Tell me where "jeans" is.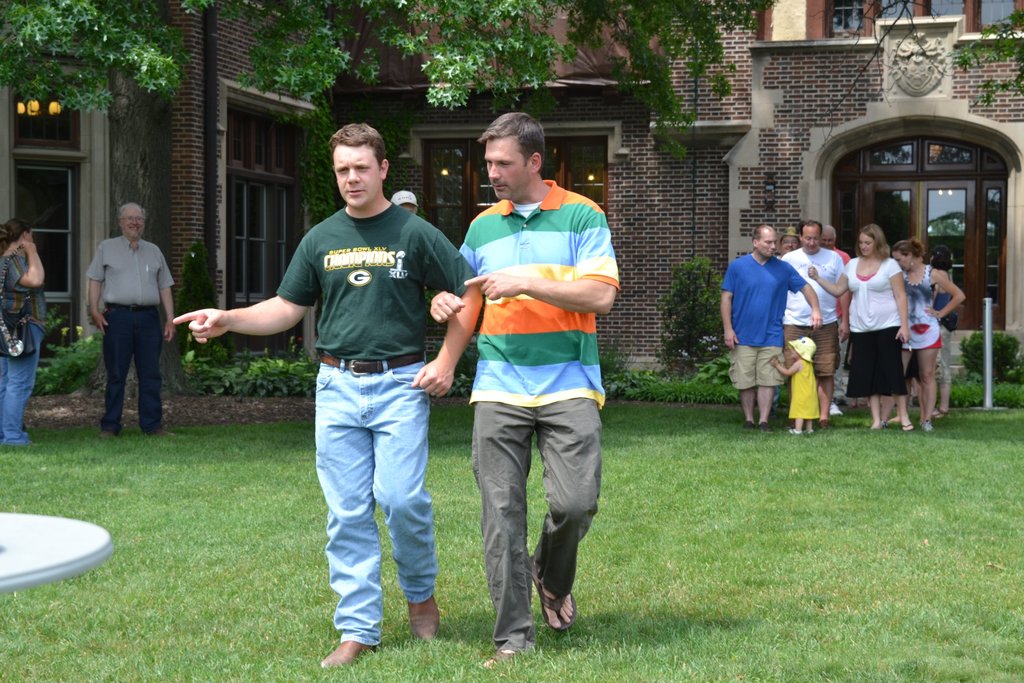
"jeans" is at bbox=(303, 371, 440, 646).
